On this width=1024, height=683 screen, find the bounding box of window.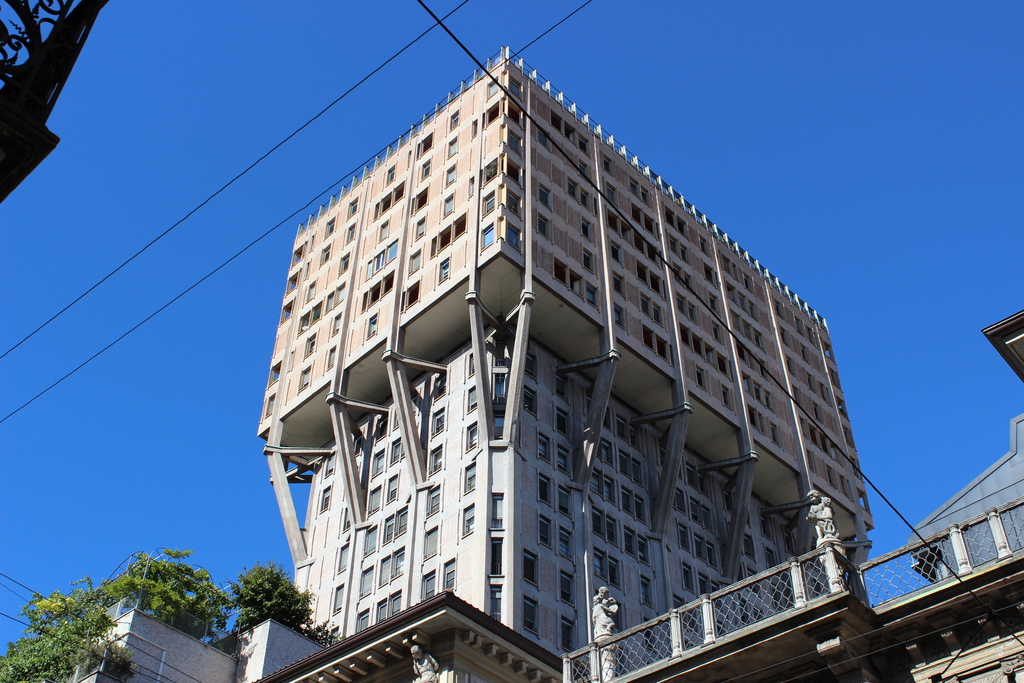
Bounding box: 536, 210, 551, 238.
